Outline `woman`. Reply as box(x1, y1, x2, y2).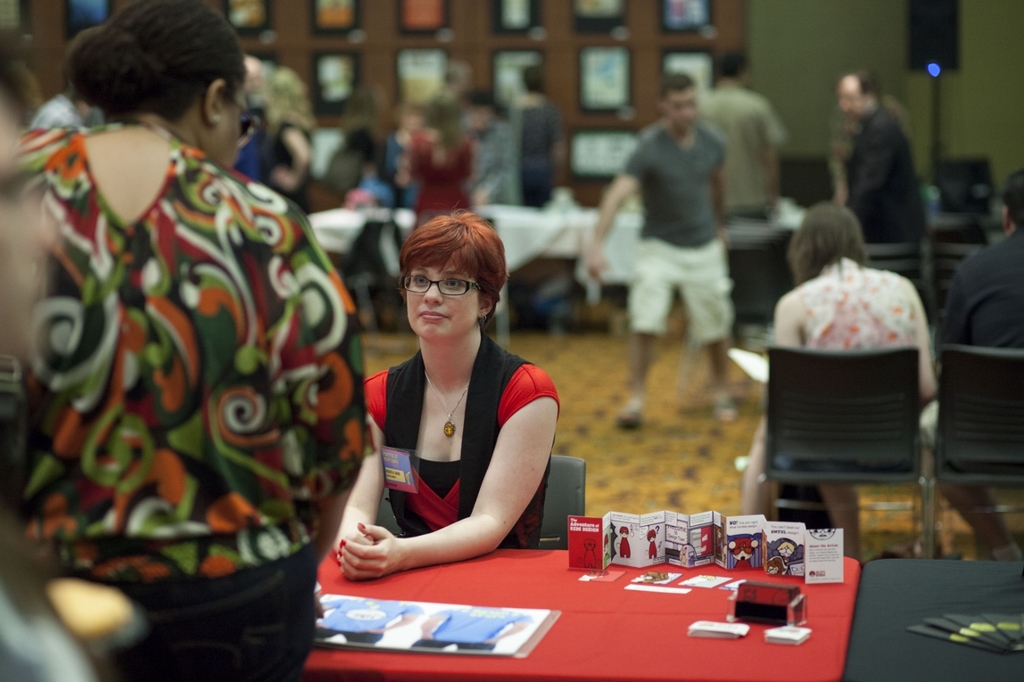
box(461, 94, 516, 214).
